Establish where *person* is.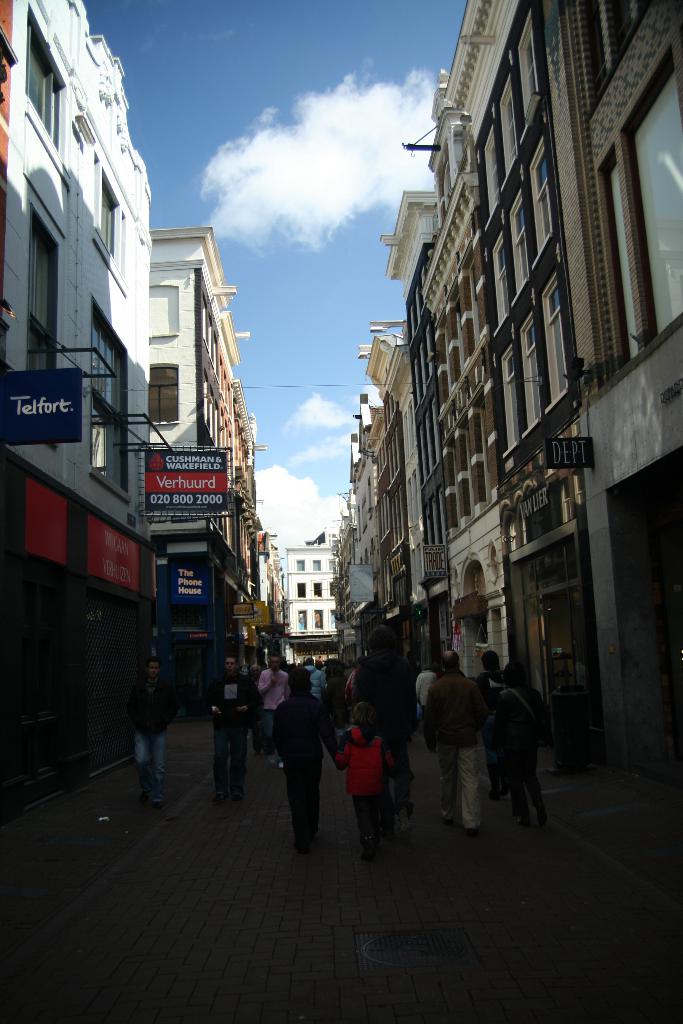
Established at [206, 648, 540, 860].
